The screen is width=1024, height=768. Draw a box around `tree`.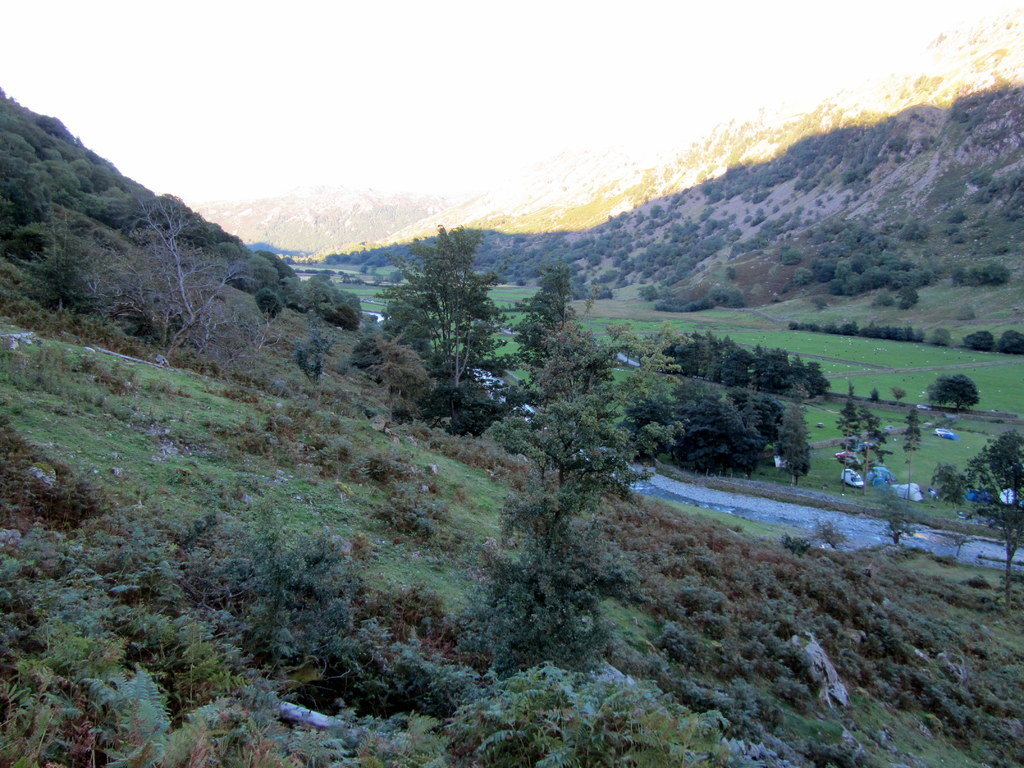
bbox=(375, 222, 506, 396).
